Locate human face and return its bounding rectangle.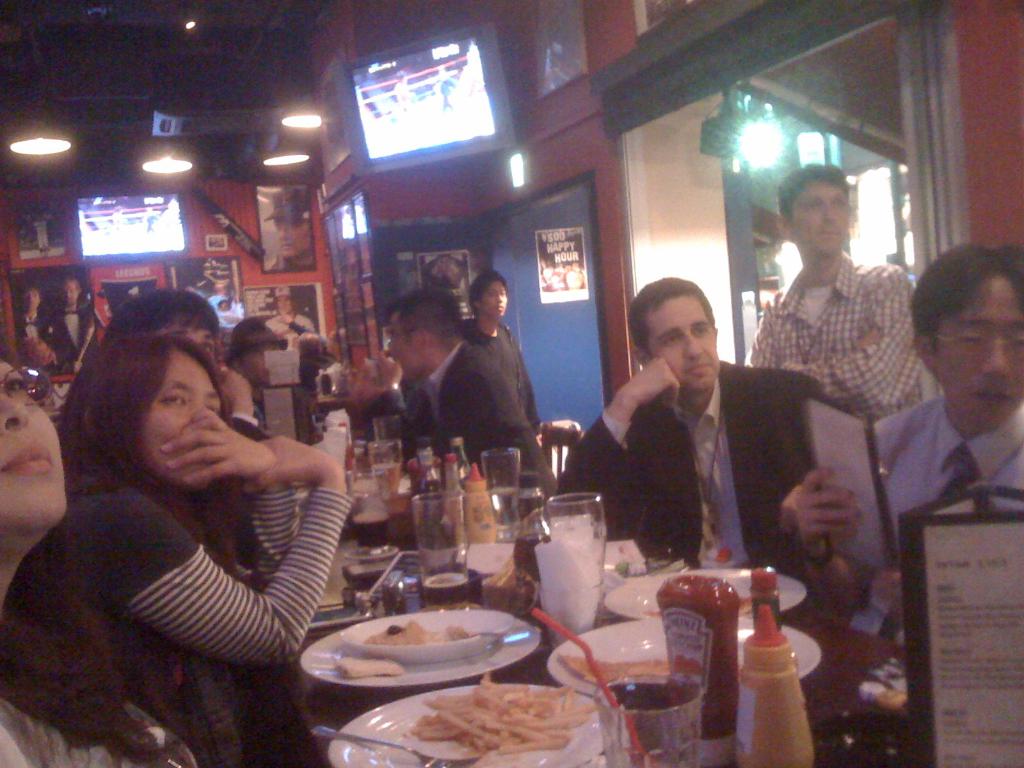
bbox=(279, 301, 291, 316).
